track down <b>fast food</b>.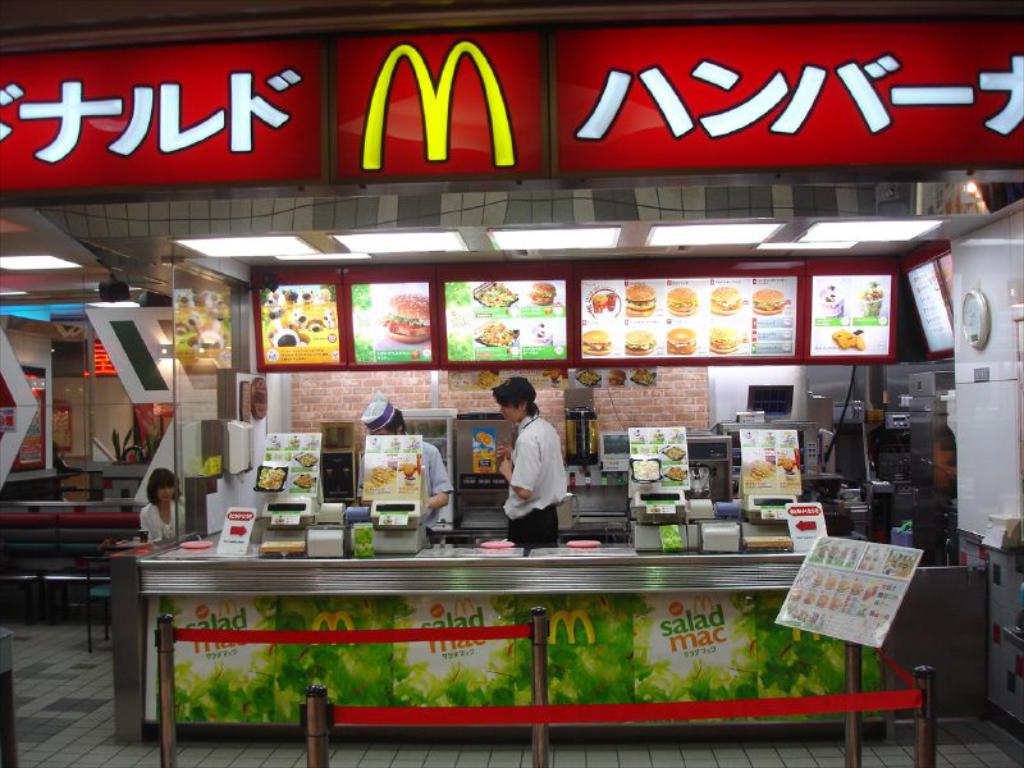
Tracked to [left=852, top=576, right=868, bottom=595].
